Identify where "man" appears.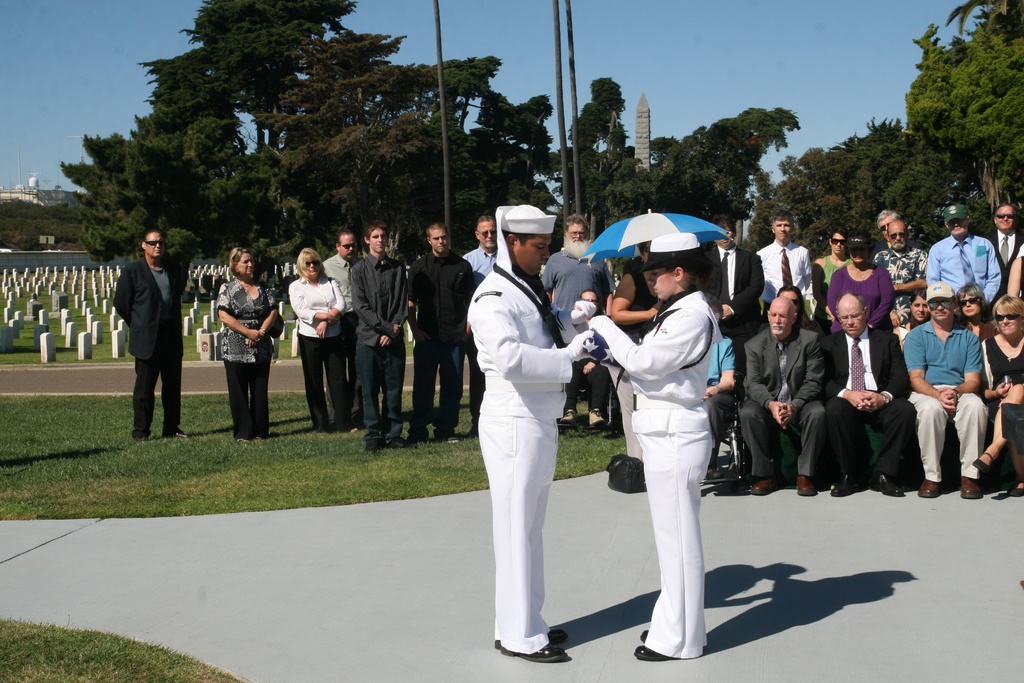
Appears at [x1=709, y1=218, x2=762, y2=370].
